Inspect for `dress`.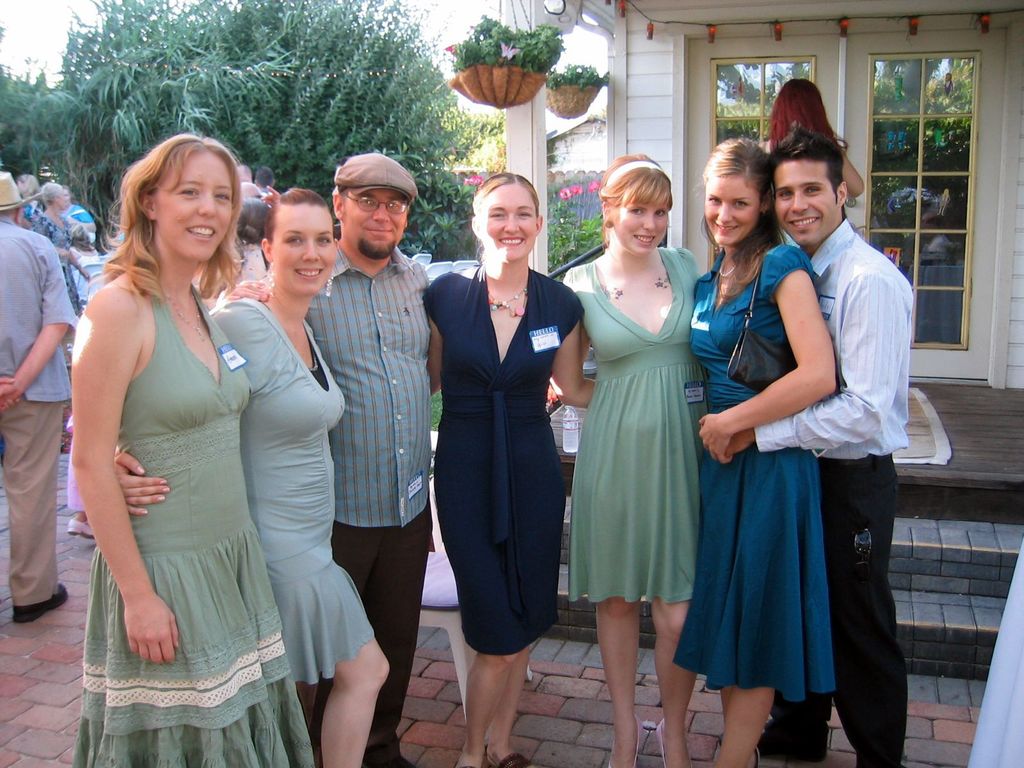
Inspection: rect(675, 244, 842, 698).
